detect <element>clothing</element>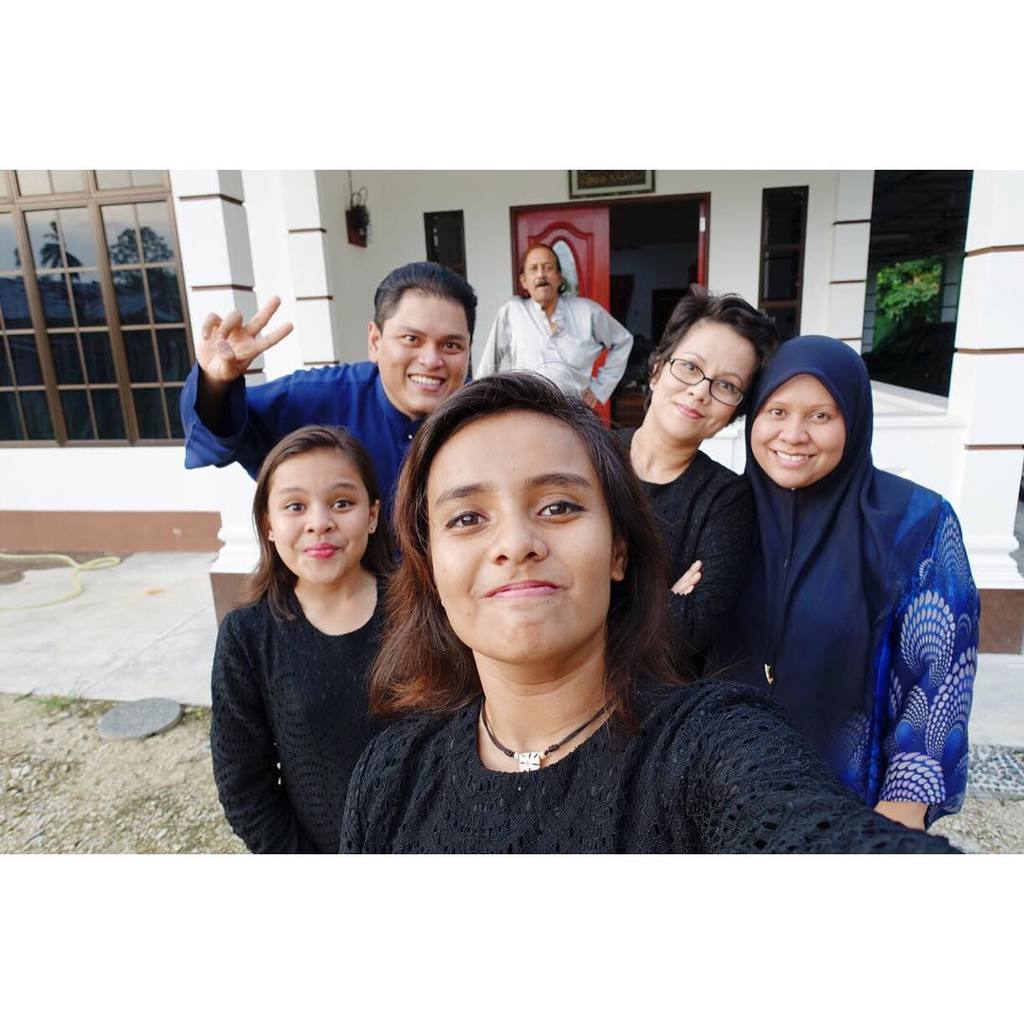
x1=209 y1=576 x2=427 y2=855
